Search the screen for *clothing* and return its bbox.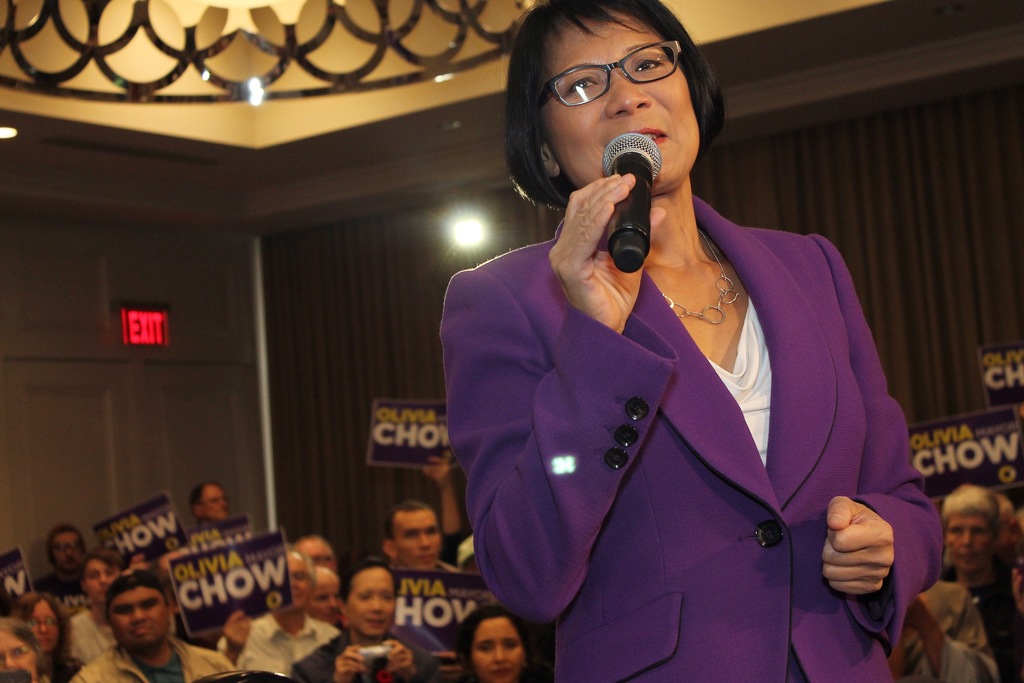
Found: detection(212, 614, 340, 682).
